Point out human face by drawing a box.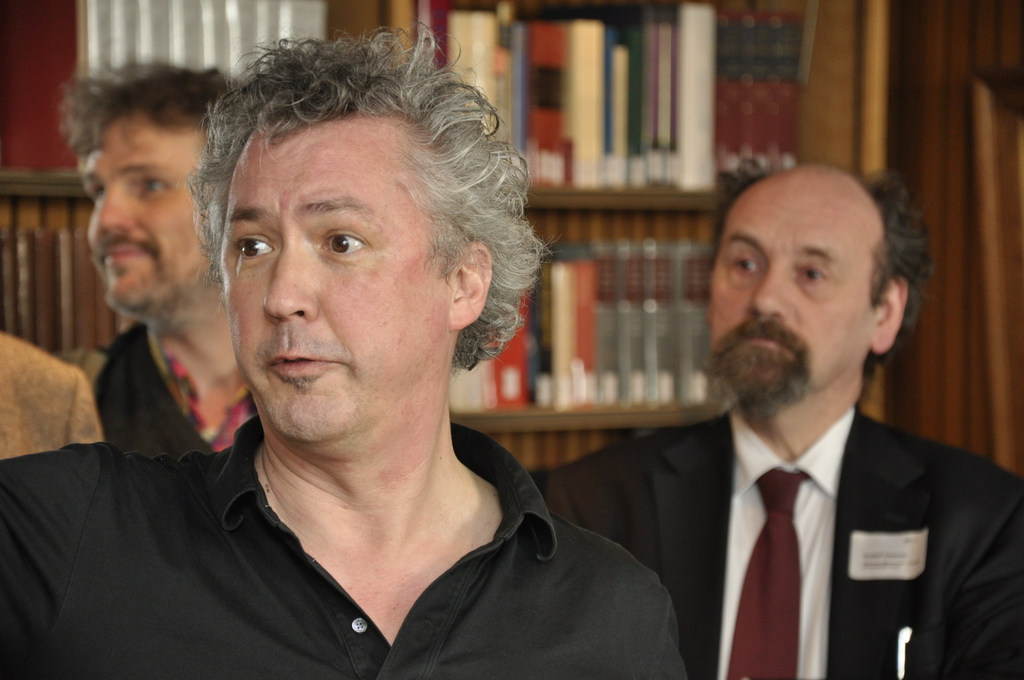
l=77, t=117, r=207, b=310.
